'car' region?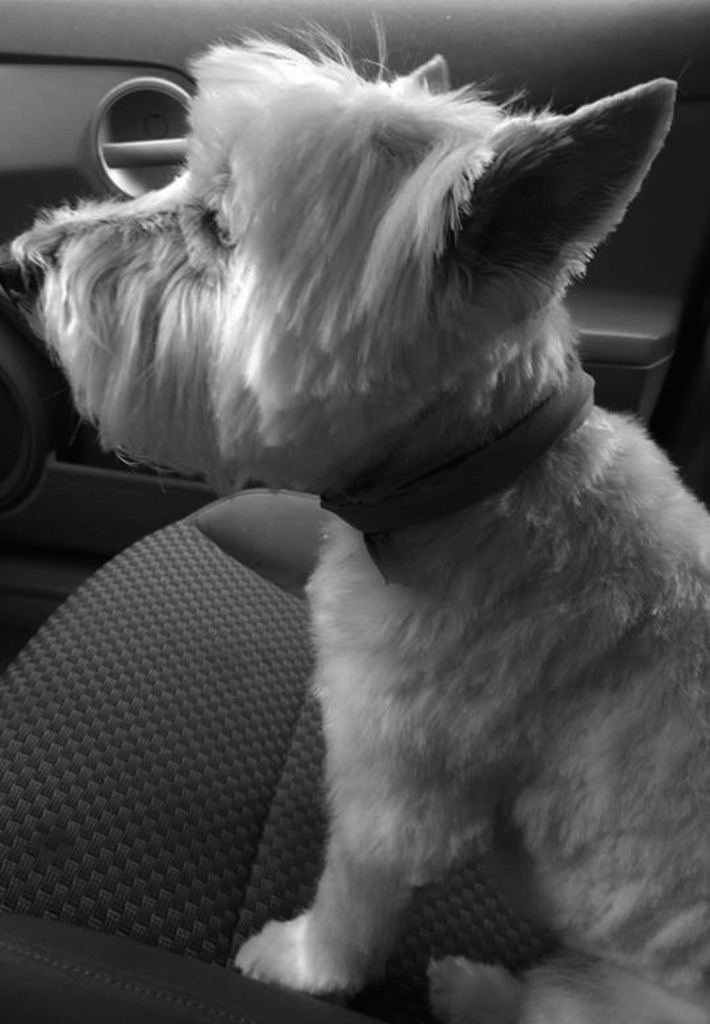
[0, 0, 709, 1023]
